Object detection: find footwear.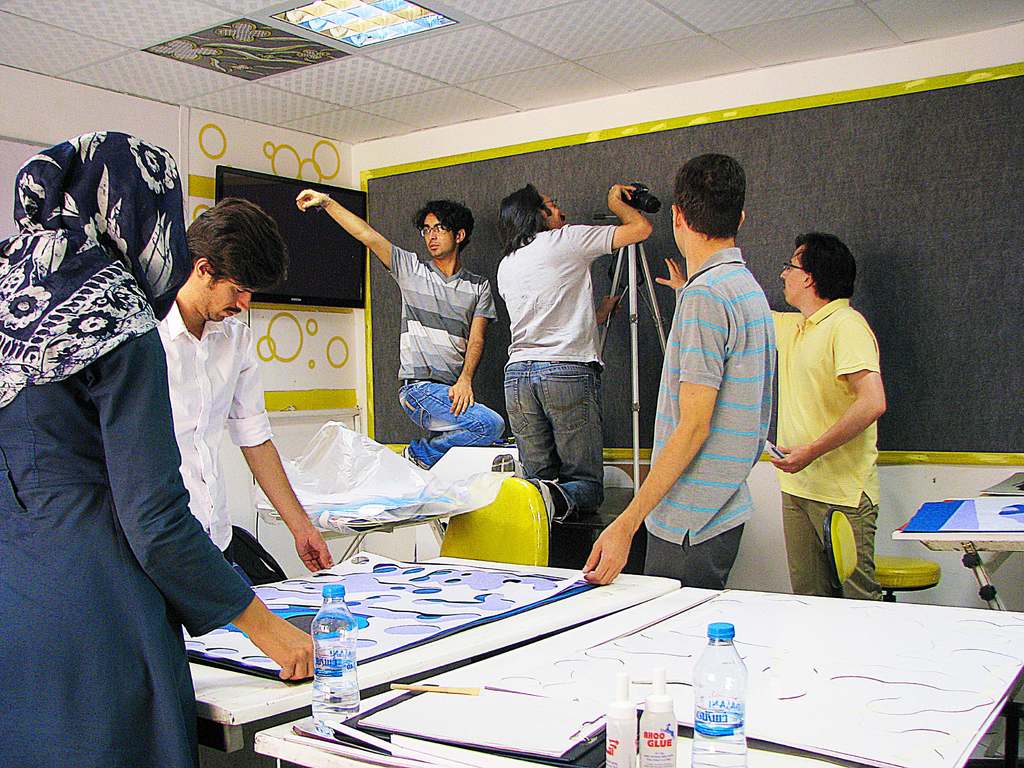
[x1=398, y1=443, x2=432, y2=470].
